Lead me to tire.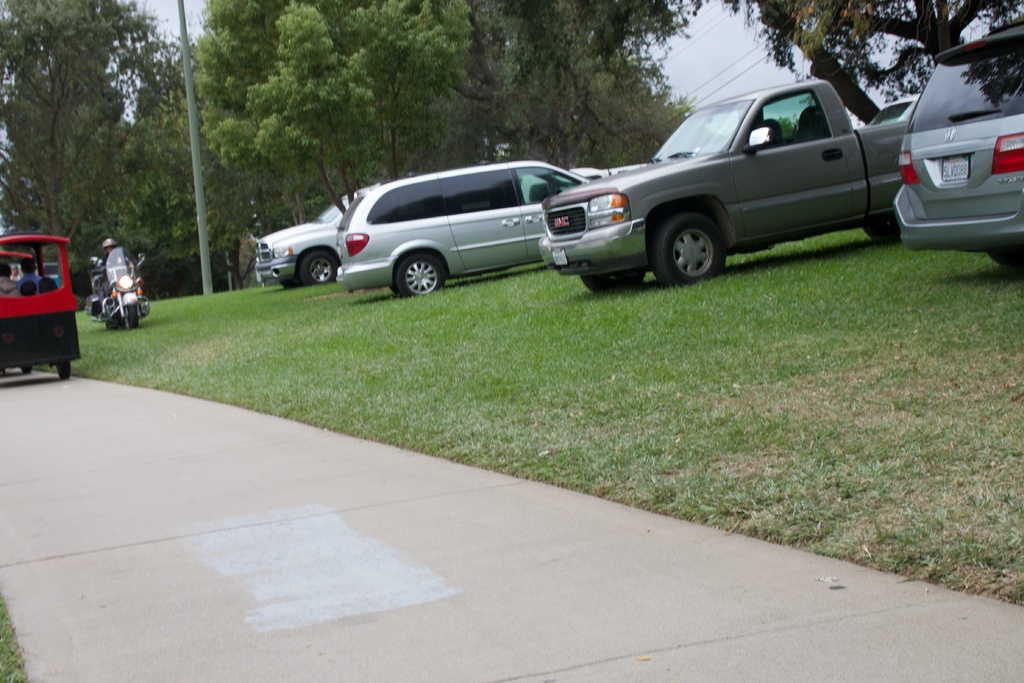
Lead to (x1=864, y1=217, x2=899, y2=239).
